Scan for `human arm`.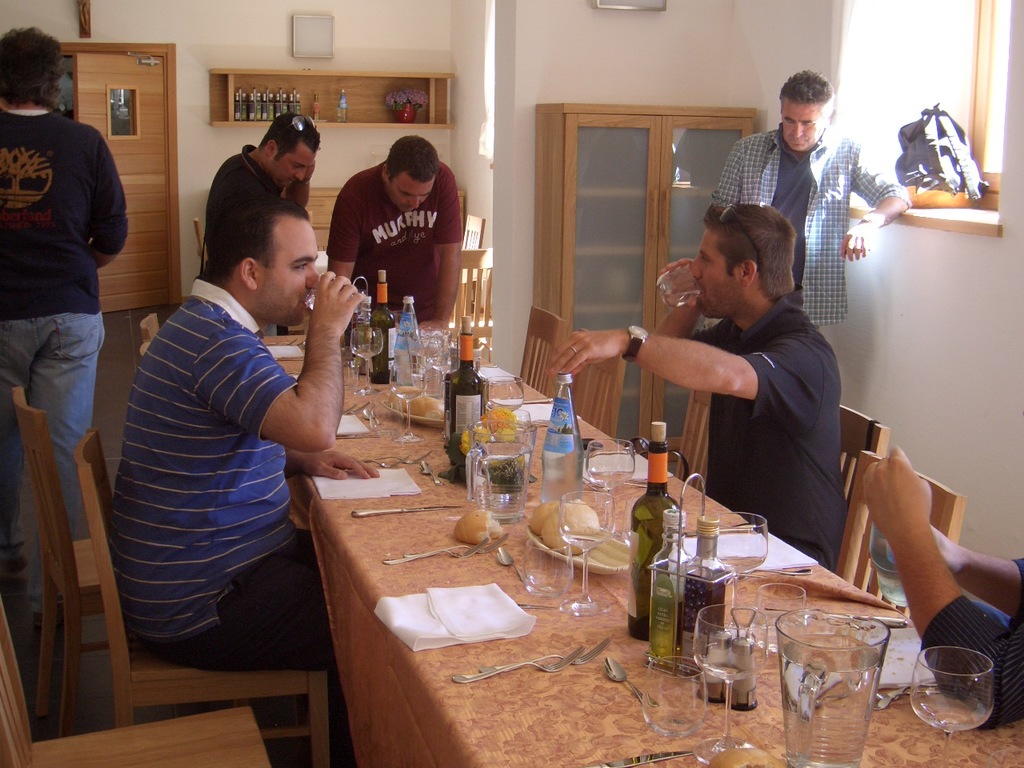
Scan result: select_region(222, 174, 294, 218).
